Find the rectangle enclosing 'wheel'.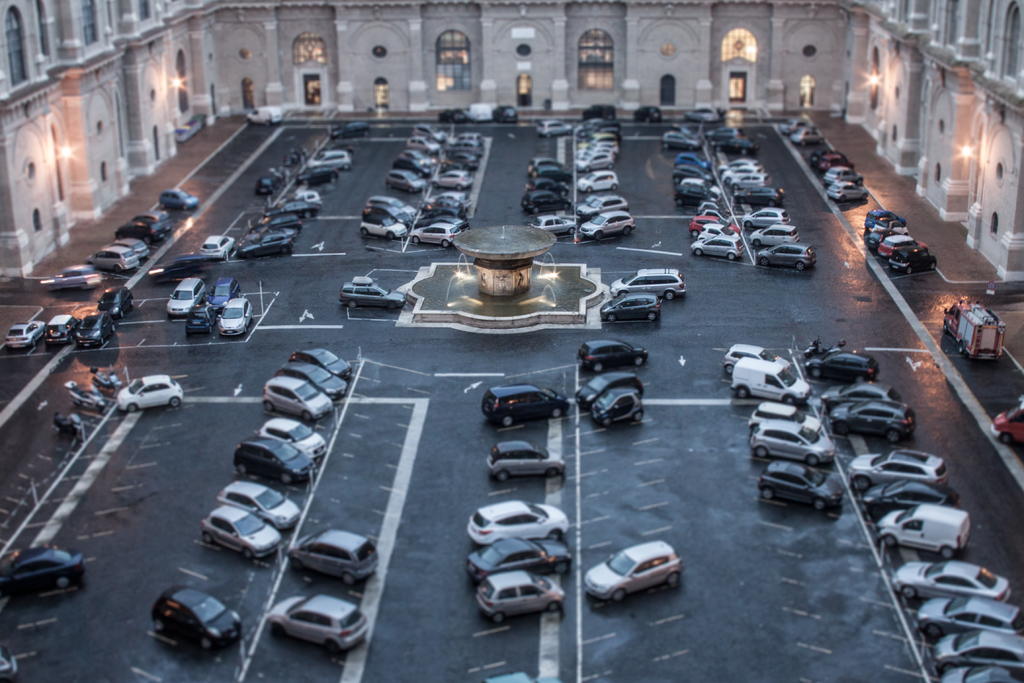
select_region(496, 470, 508, 481).
